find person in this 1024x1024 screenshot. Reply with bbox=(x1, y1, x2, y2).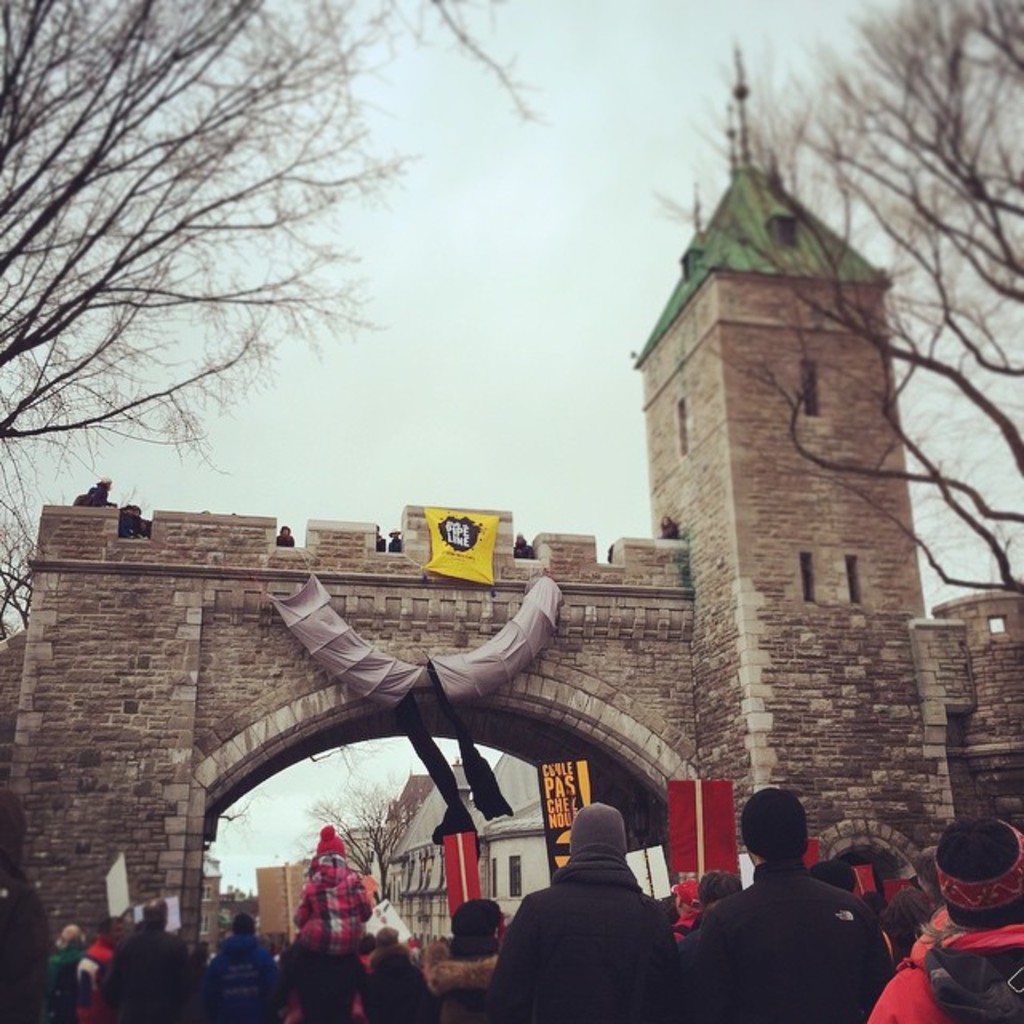
bbox=(424, 891, 507, 1022).
